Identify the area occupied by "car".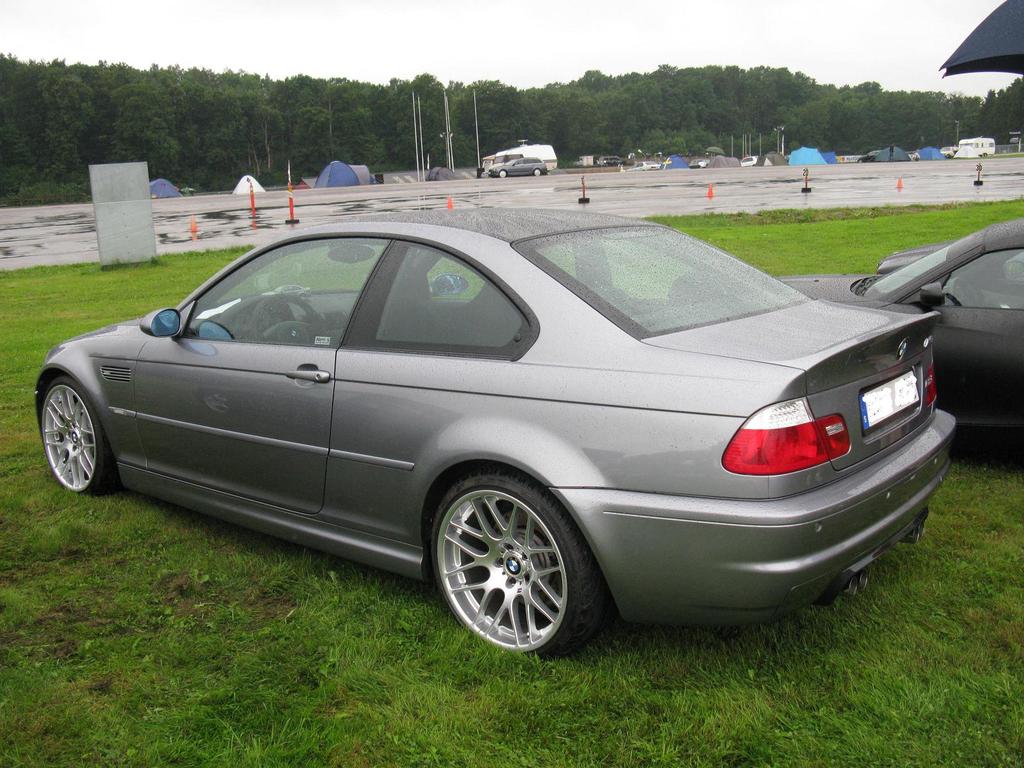
Area: BBox(487, 159, 548, 180).
